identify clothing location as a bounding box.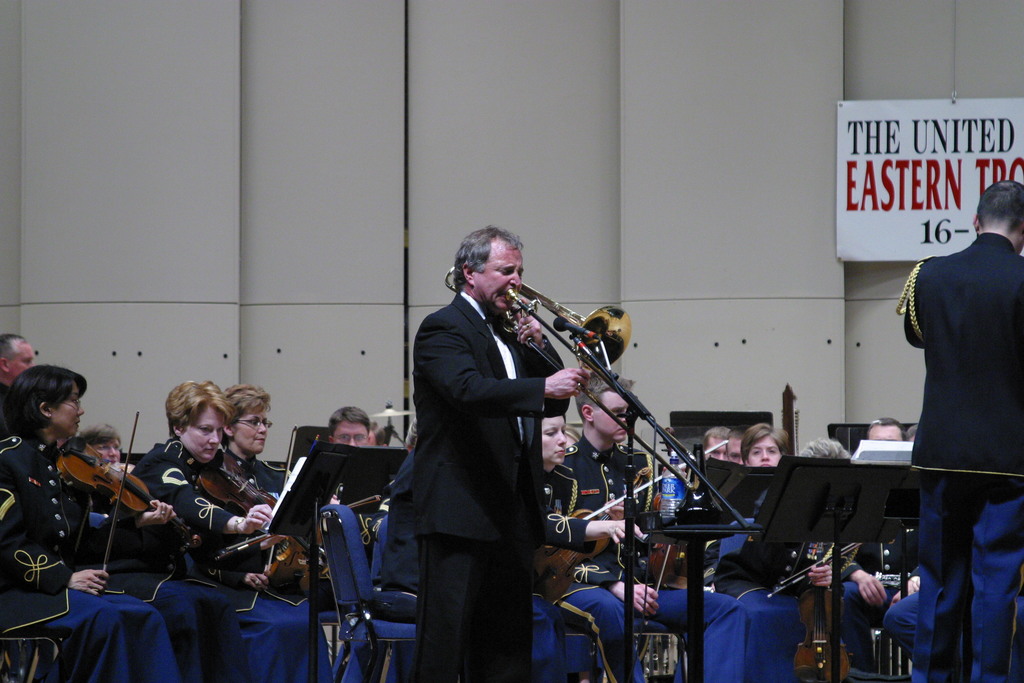
box(111, 452, 330, 680).
